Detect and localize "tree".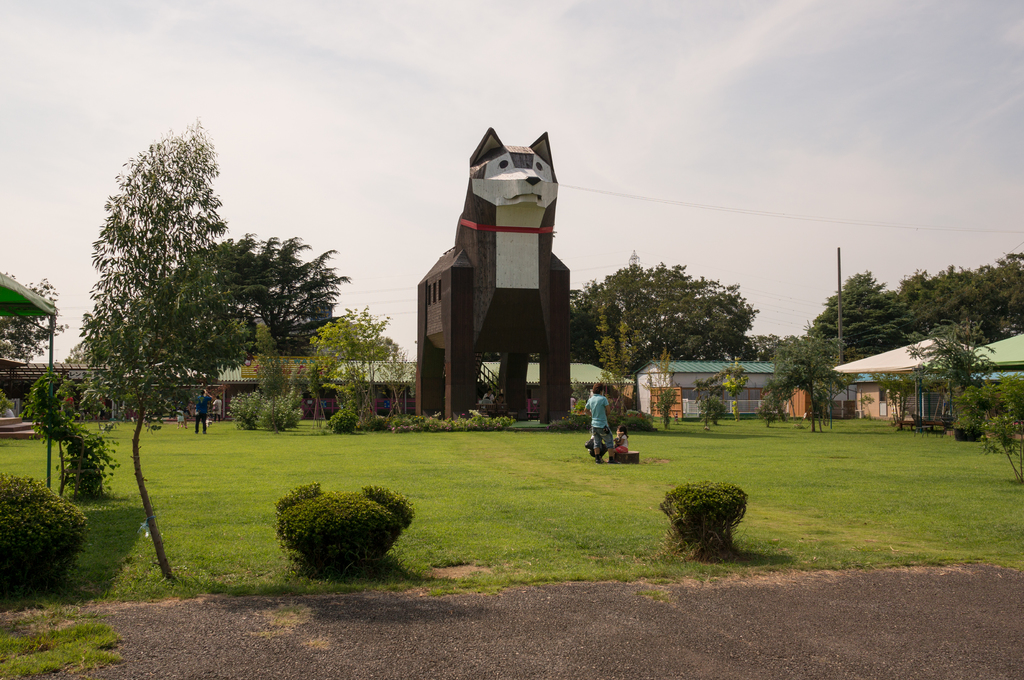
Localized at 909, 310, 987, 437.
